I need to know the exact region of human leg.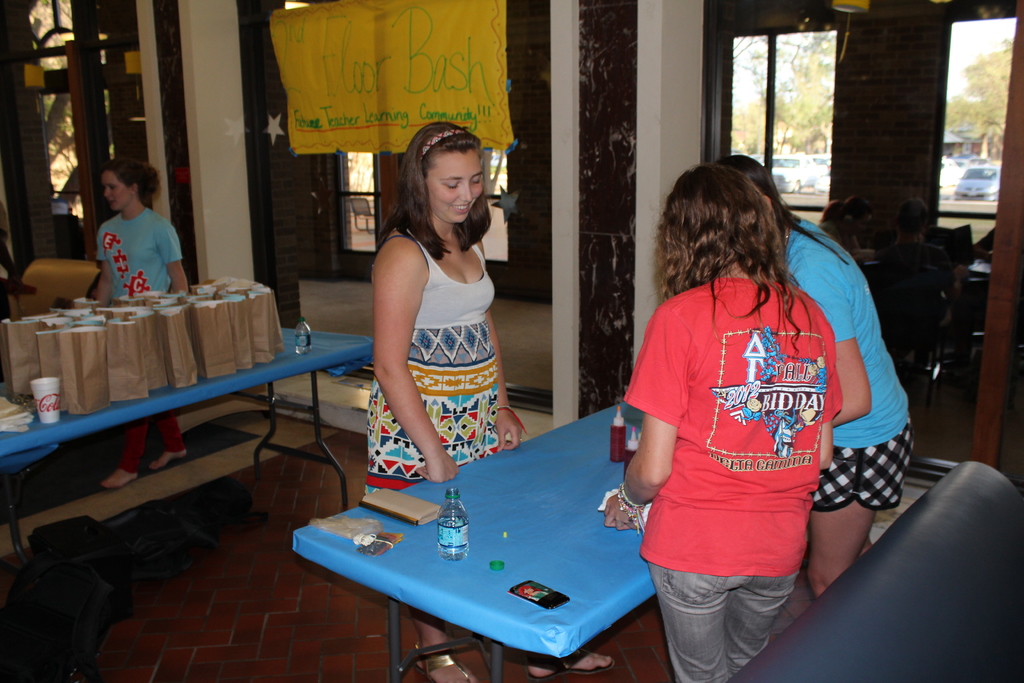
Region: bbox=[645, 570, 724, 682].
